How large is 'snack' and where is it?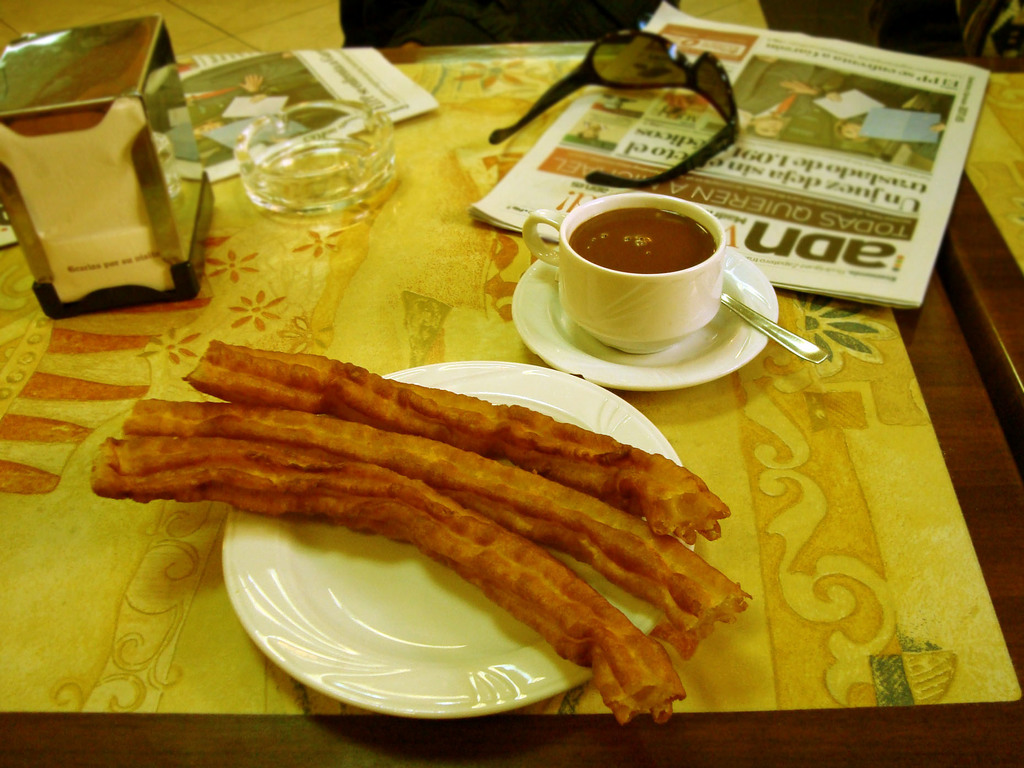
Bounding box: {"x1": 122, "y1": 394, "x2": 752, "y2": 666}.
